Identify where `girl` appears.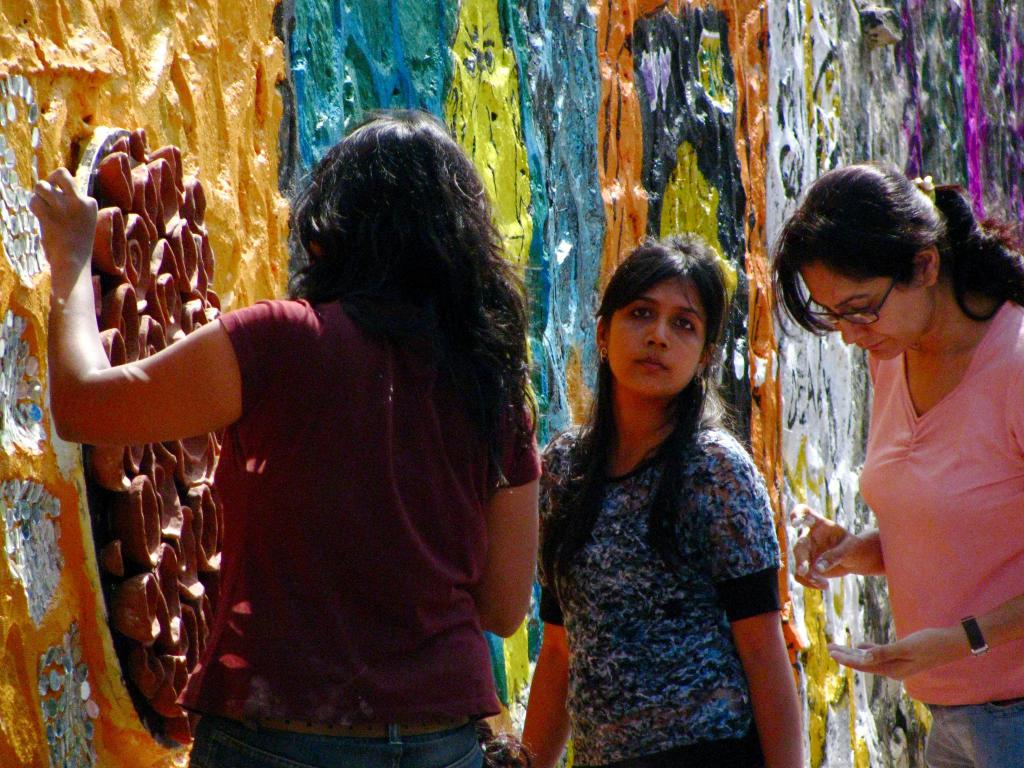
Appears at Rect(512, 230, 819, 767).
